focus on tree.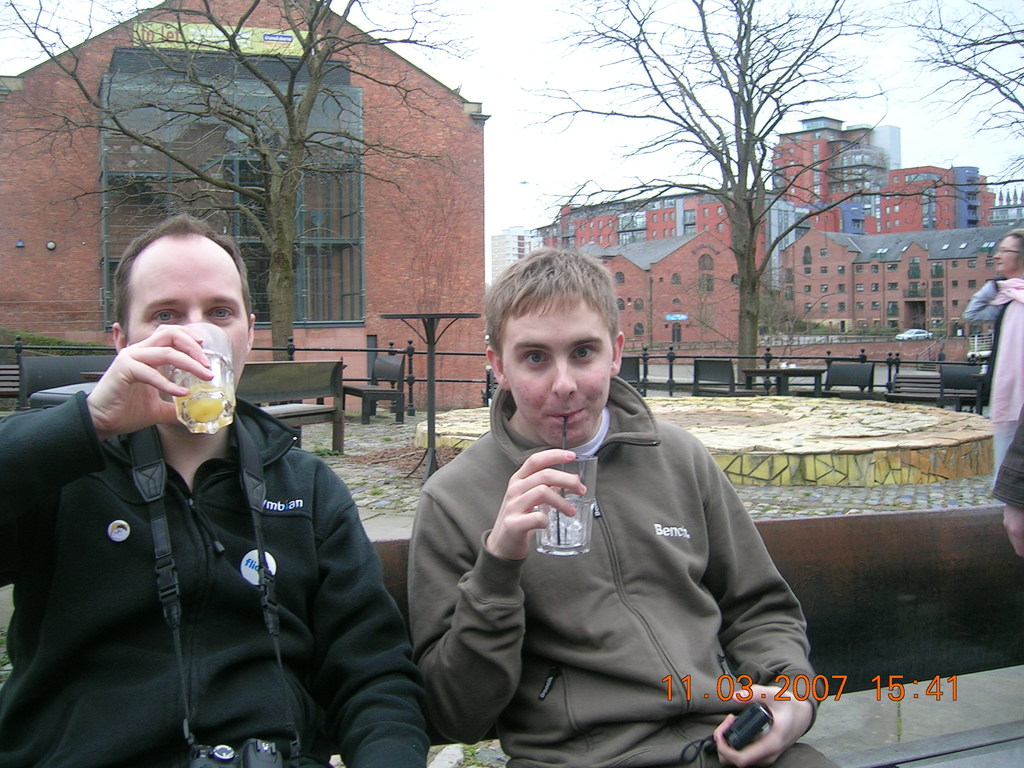
Focused at bbox=[547, 0, 897, 365].
